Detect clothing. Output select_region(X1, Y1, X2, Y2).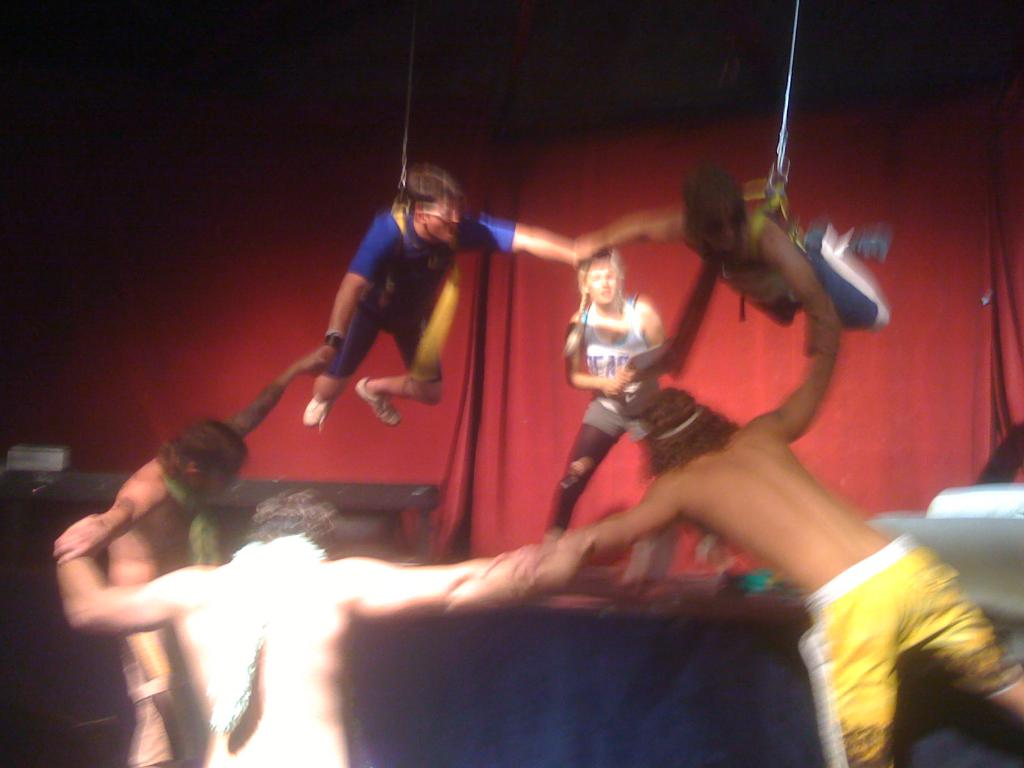
select_region(705, 203, 895, 342).
